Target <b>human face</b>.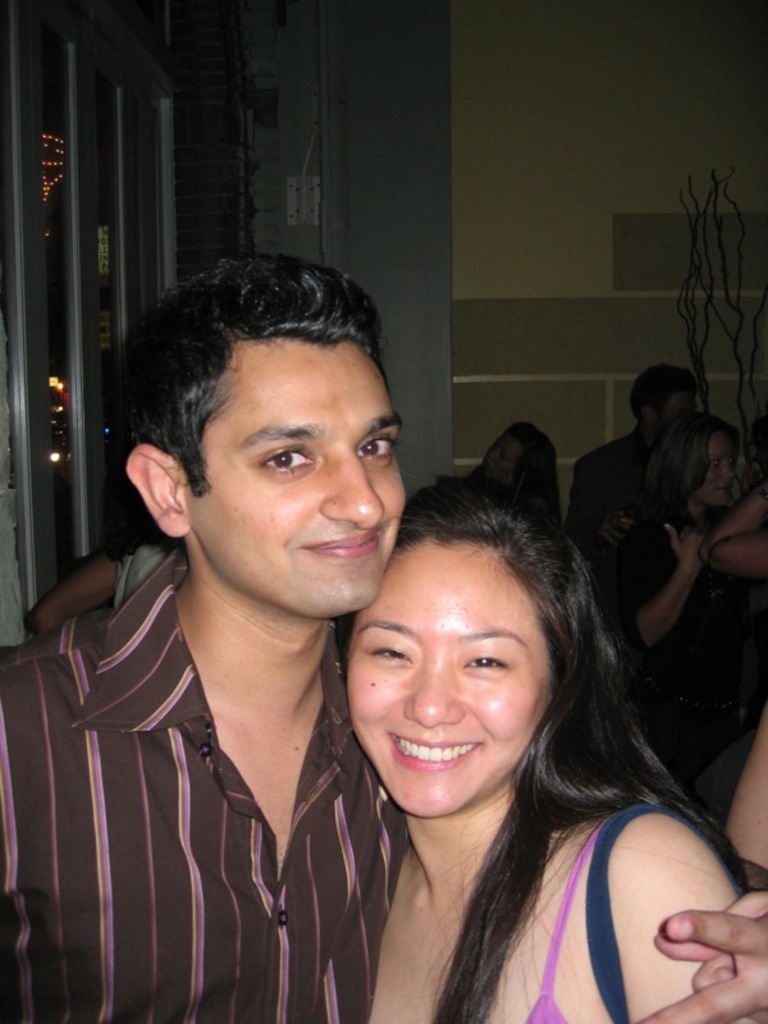
Target region: [left=349, top=531, right=552, bottom=814].
